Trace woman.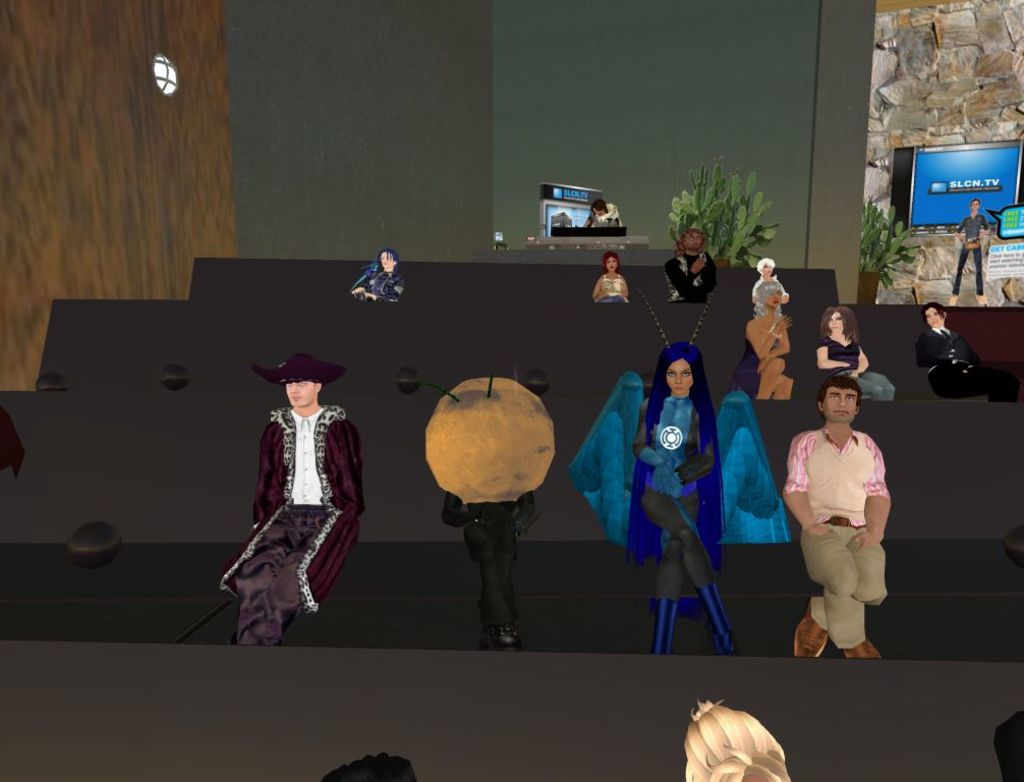
Traced to (589, 254, 638, 304).
